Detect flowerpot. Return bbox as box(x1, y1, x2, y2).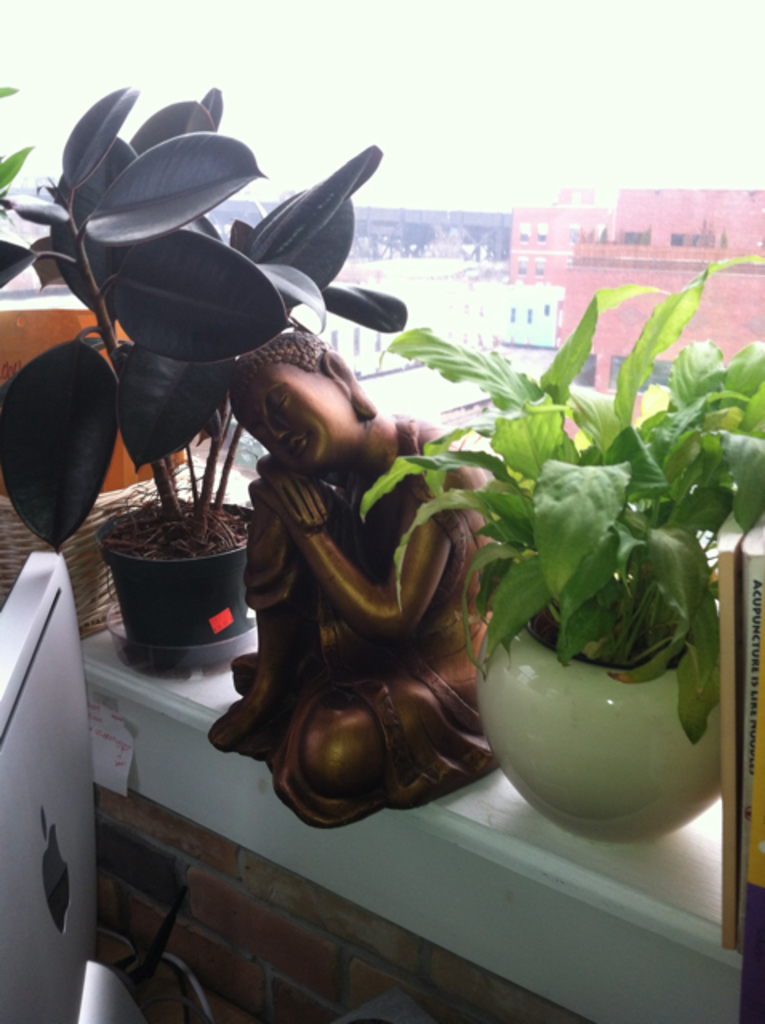
box(83, 506, 267, 659).
